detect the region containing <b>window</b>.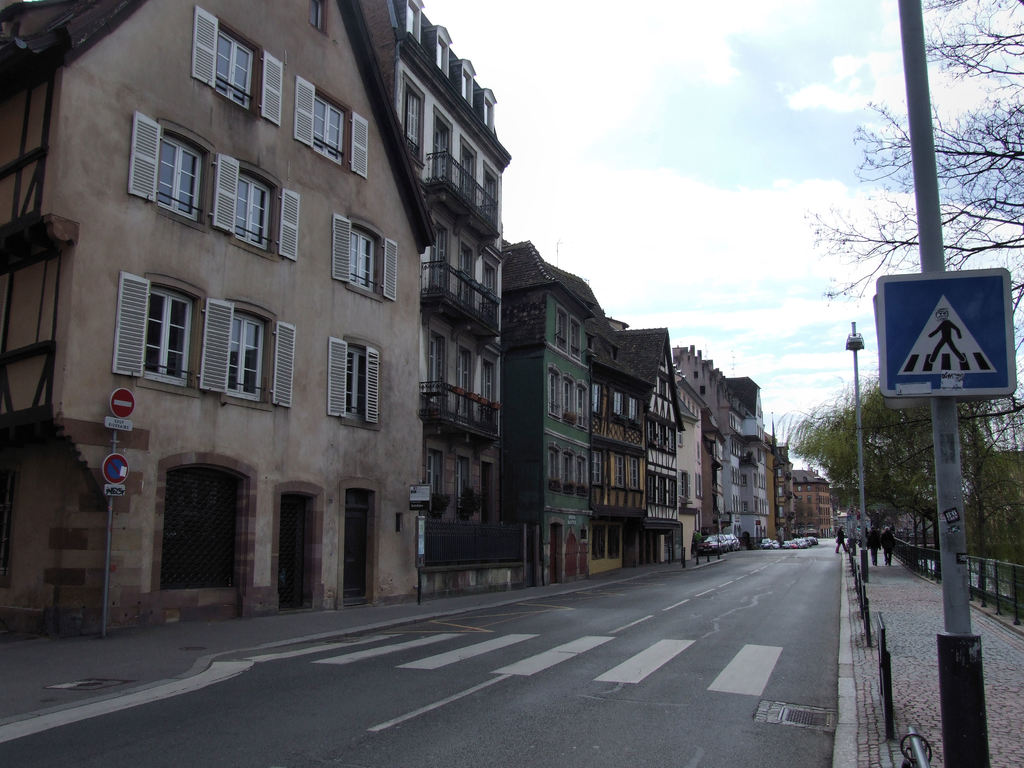
(x1=188, y1=4, x2=287, y2=126).
